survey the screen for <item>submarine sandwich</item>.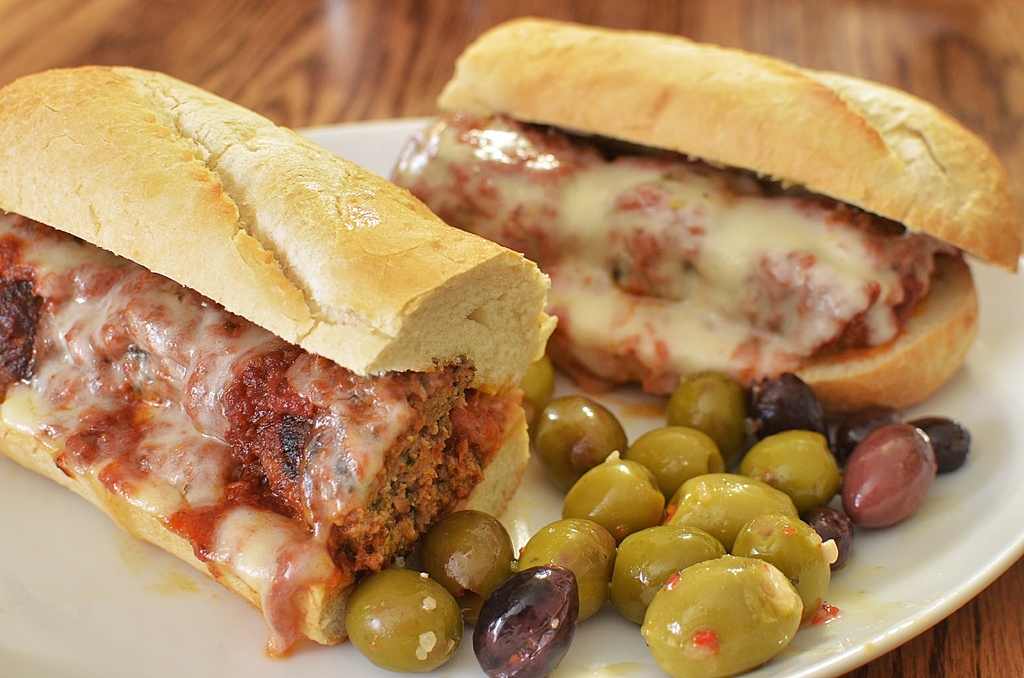
Survey found: bbox=(0, 63, 556, 647).
